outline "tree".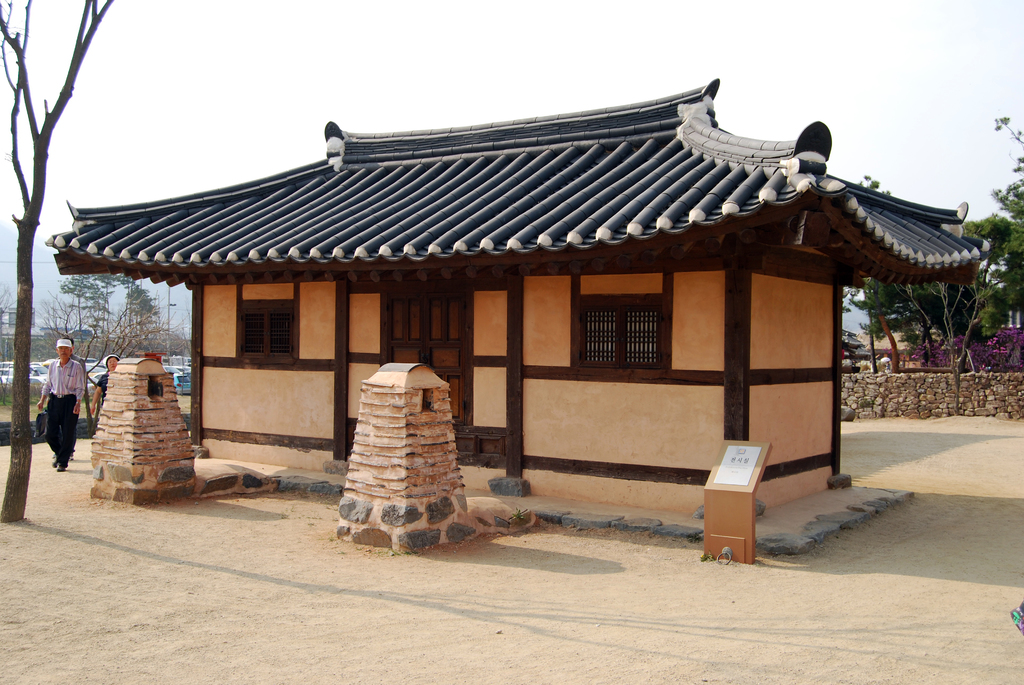
Outline: [2, 269, 196, 423].
